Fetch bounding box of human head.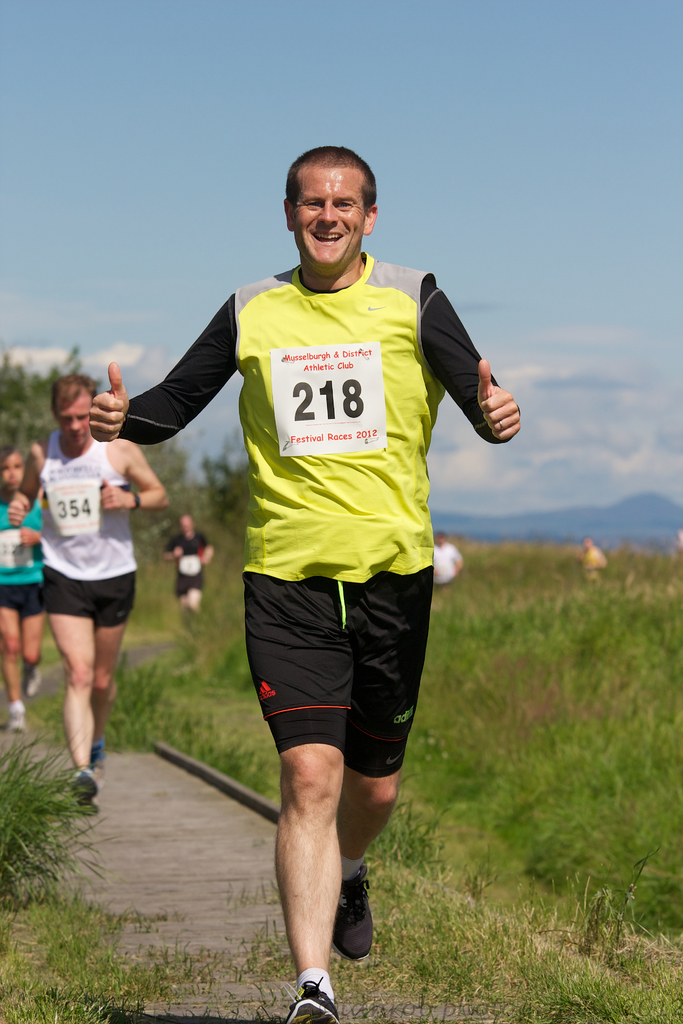
Bbox: (434,527,448,550).
